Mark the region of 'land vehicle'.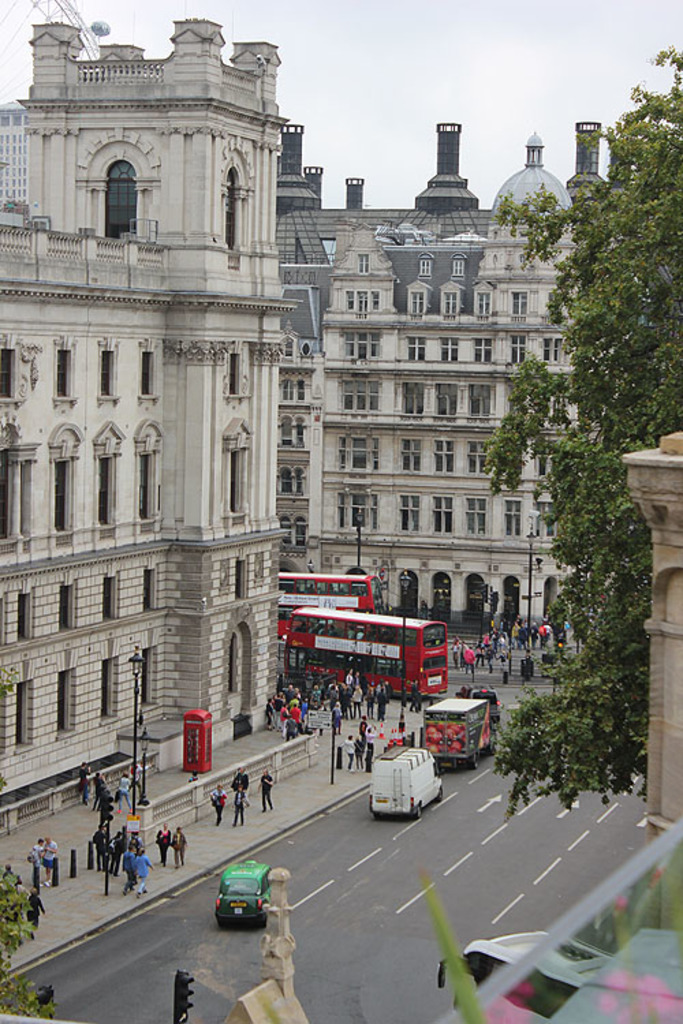
Region: box=[452, 684, 497, 722].
